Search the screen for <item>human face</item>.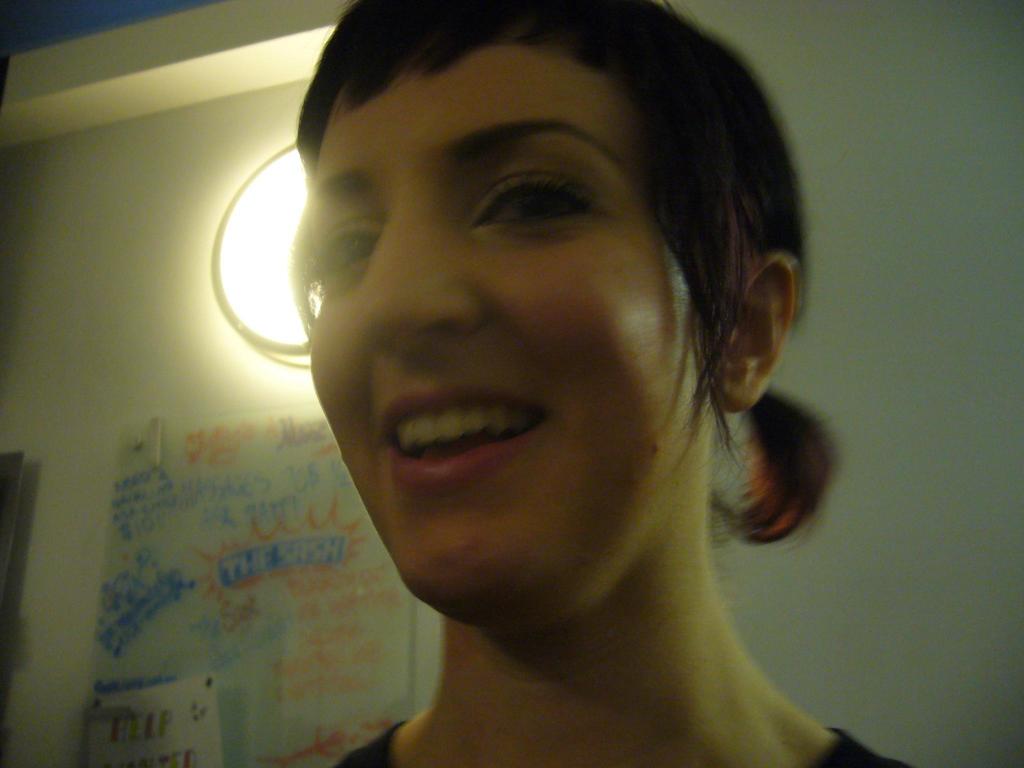
Found at box=[312, 42, 705, 600].
